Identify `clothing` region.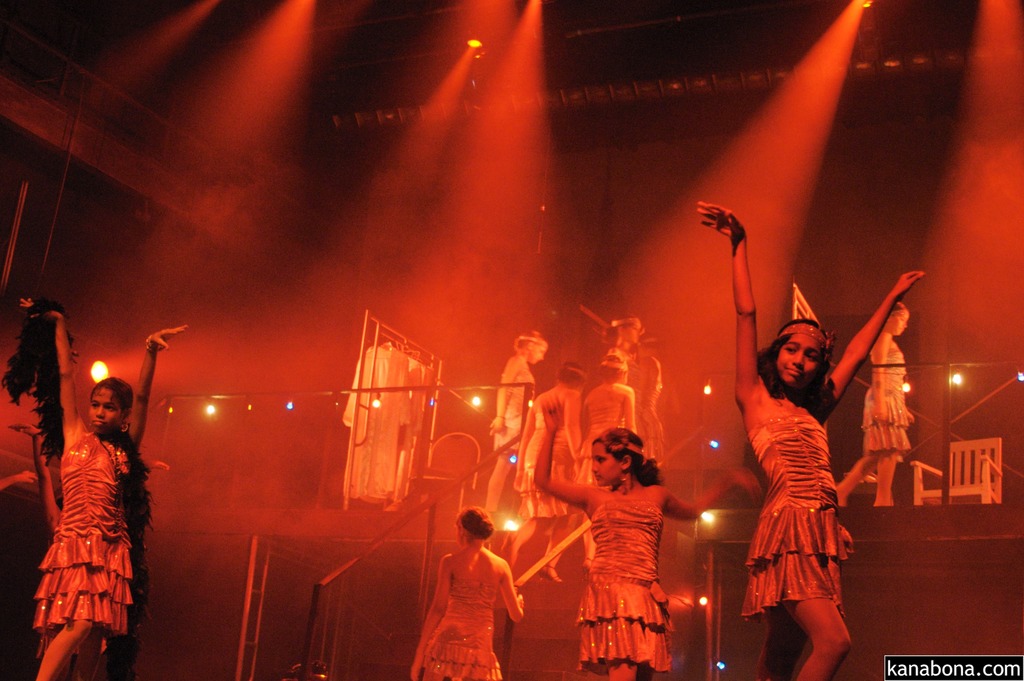
Region: box=[750, 371, 863, 625].
